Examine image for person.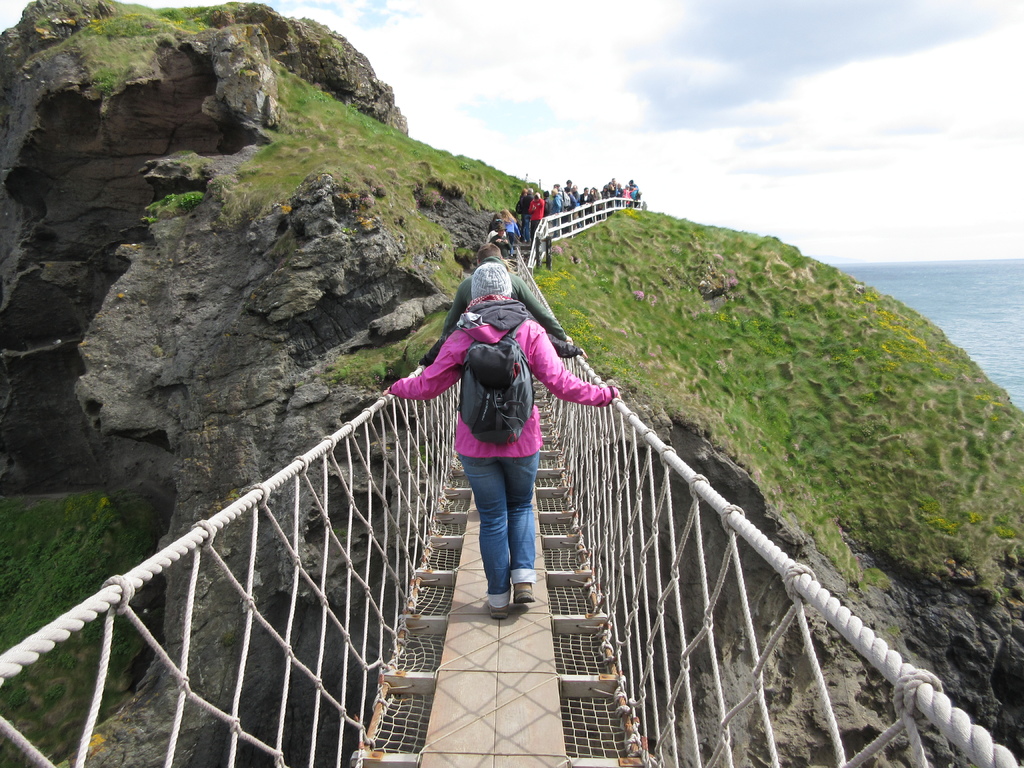
Examination result: [490, 220, 514, 247].
